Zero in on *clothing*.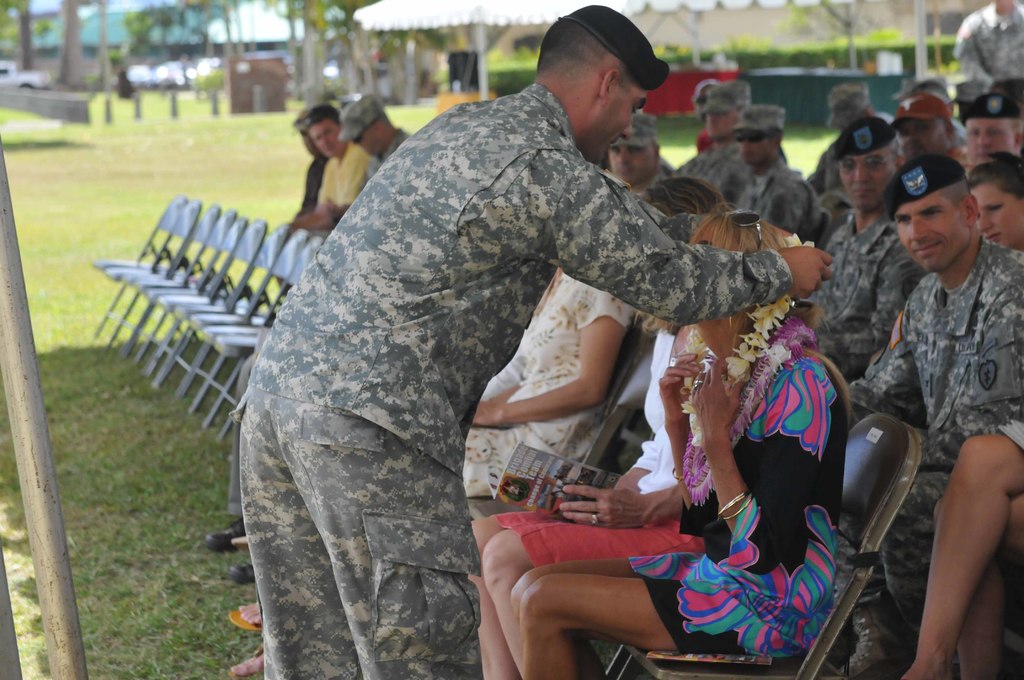
Zeroed in: [479,318,753,562].
